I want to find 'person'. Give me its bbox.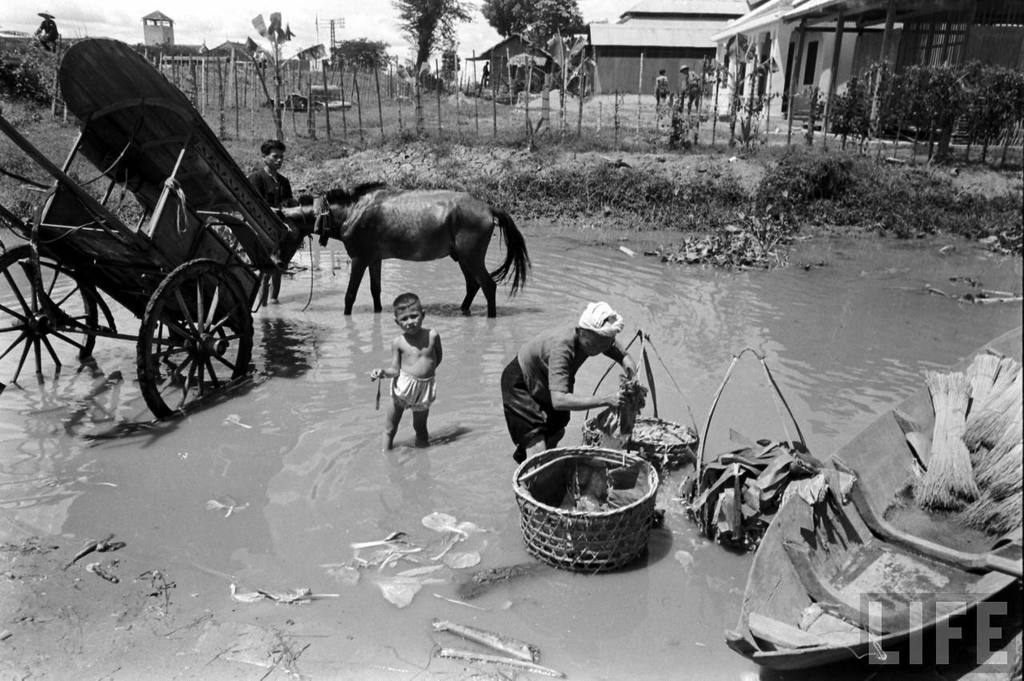
372,294,442,456.
